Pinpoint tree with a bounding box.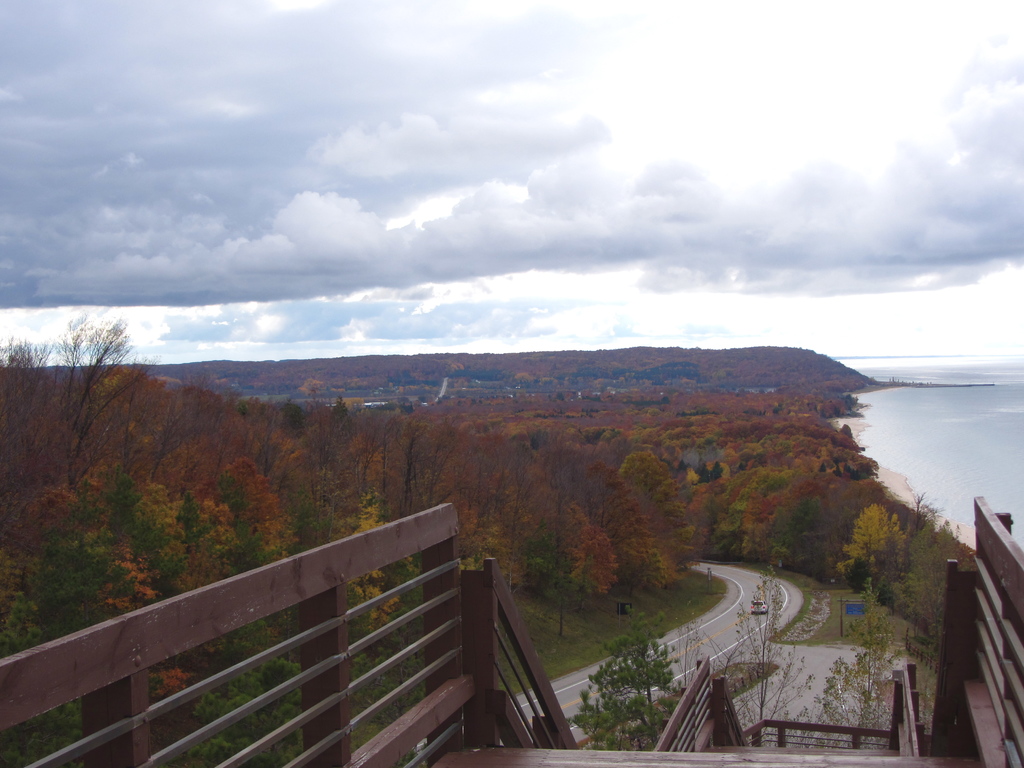
{"x1": 841, "y1": 500, "x2": 912, "y2": 598}.
